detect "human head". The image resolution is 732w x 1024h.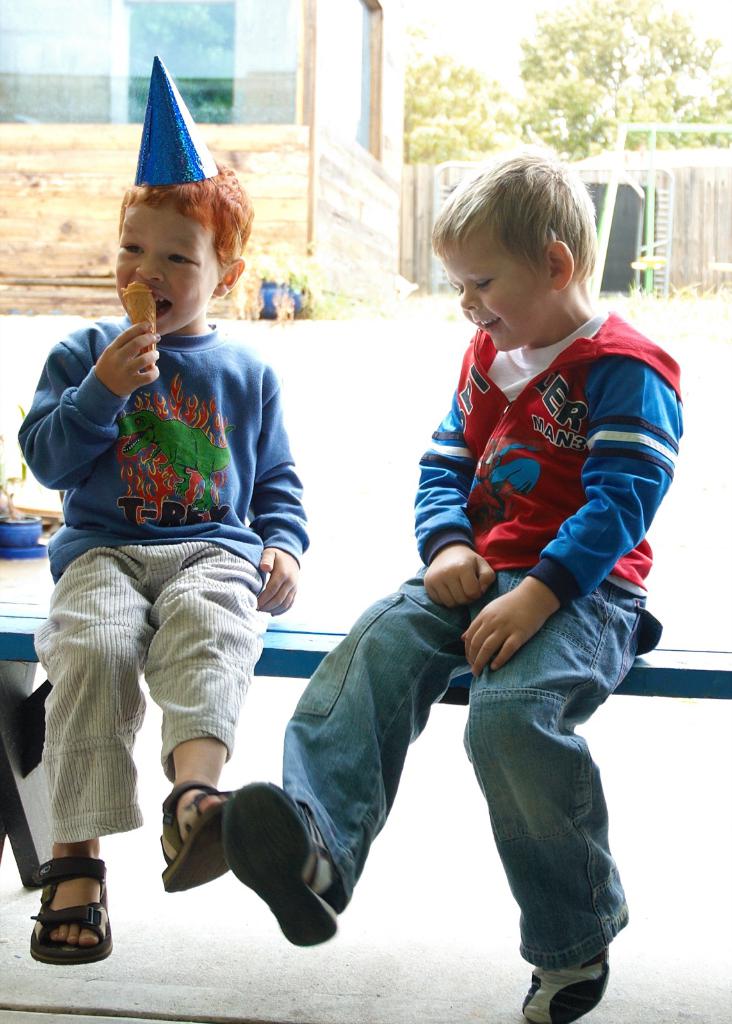
(120,159,245,340).
